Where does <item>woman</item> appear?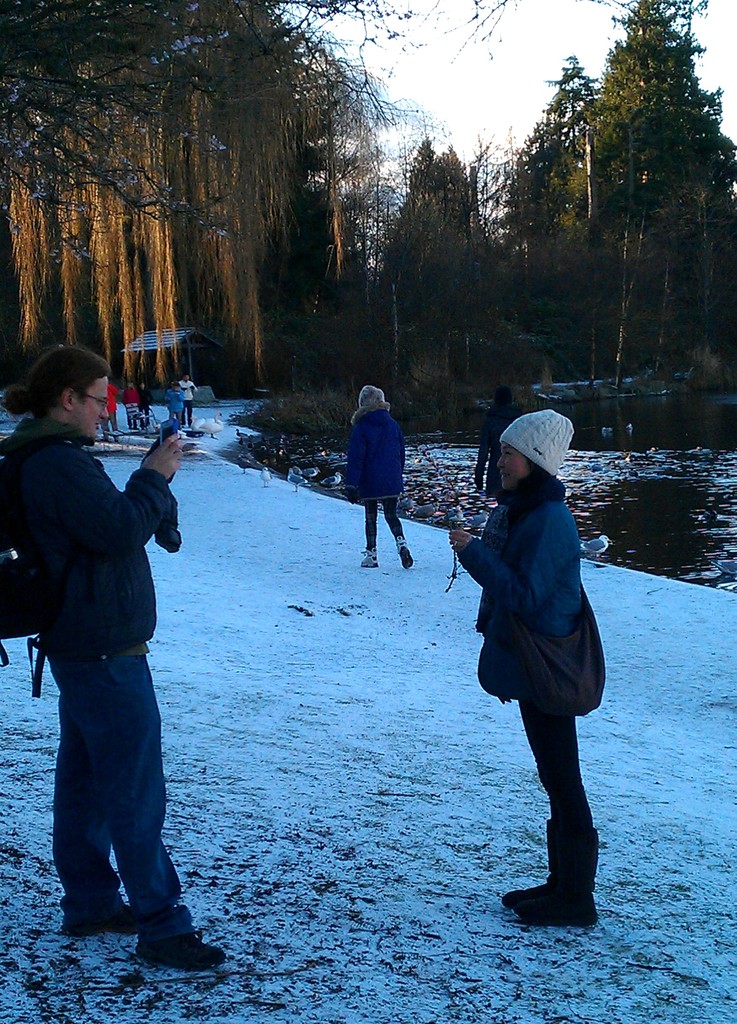
Appears at 346:385:414:569.
